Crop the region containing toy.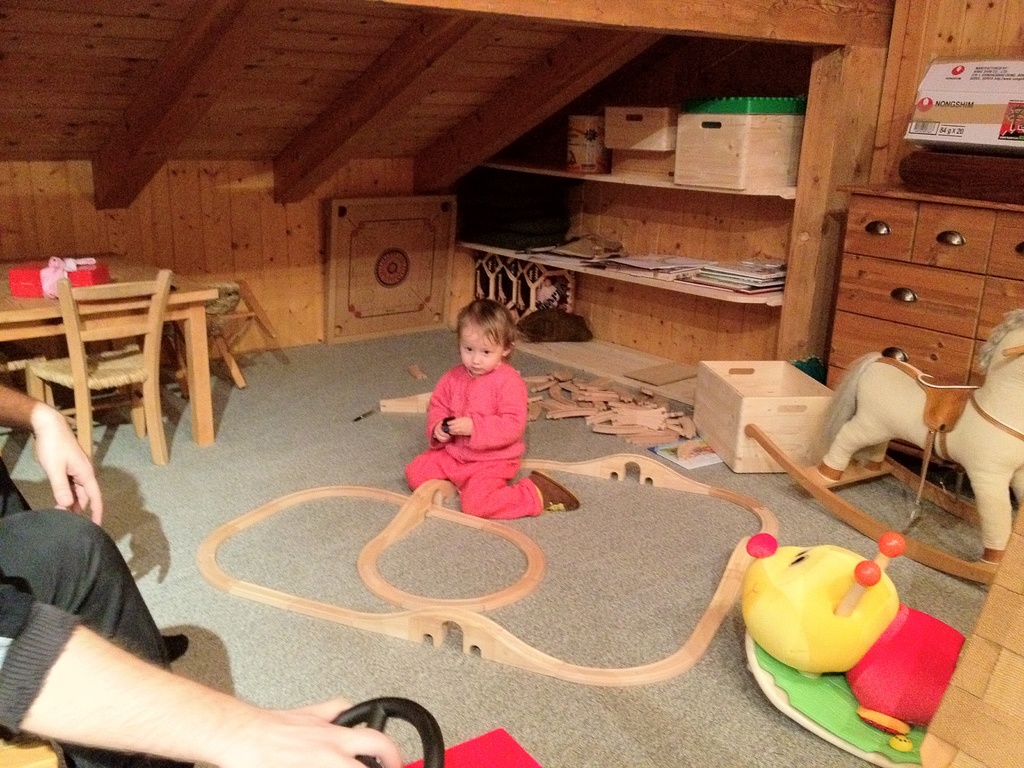
Crop region: 742/529/964/736.
